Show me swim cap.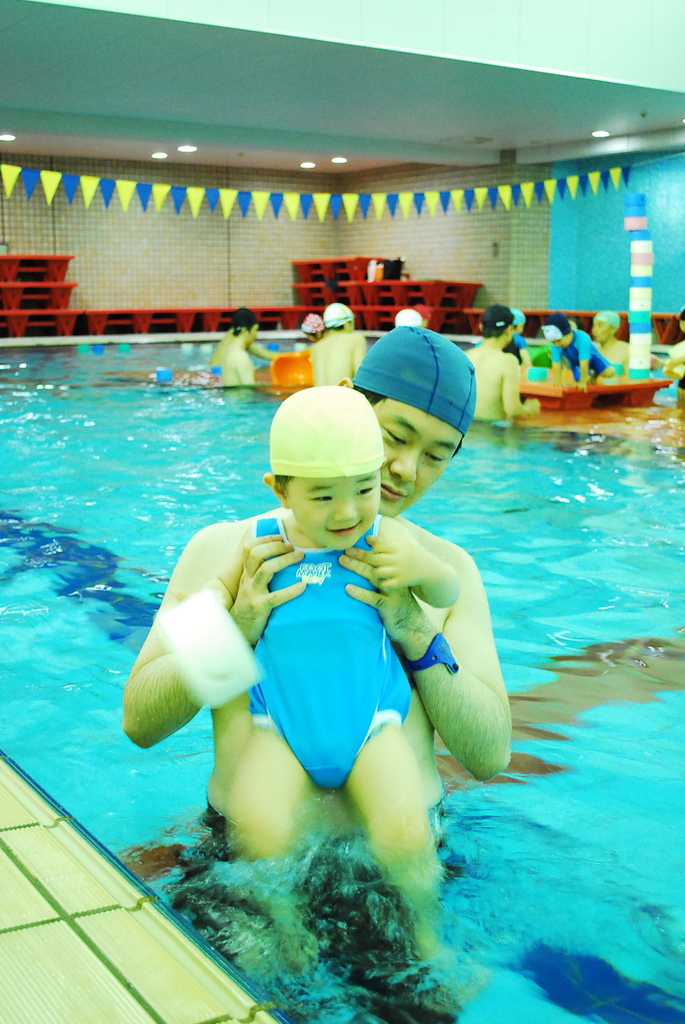
swim cap is here: bbox(594, 307, 623, 331).
